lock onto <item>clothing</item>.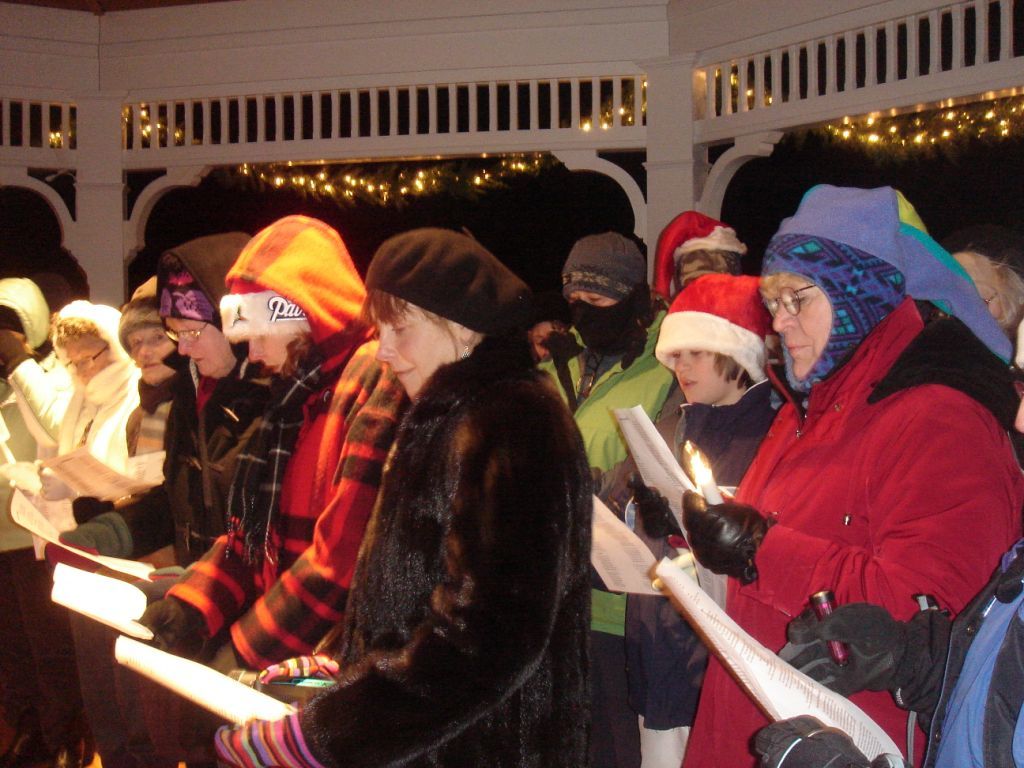
Locked: 185:221:394:674.
